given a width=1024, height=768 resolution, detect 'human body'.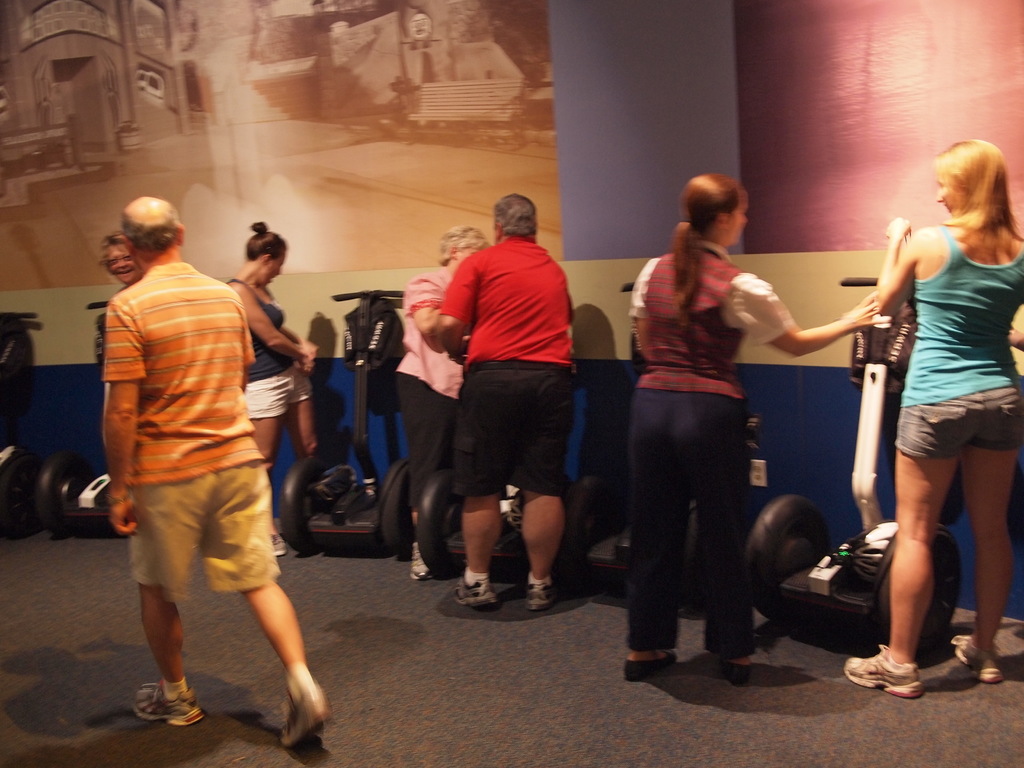
region(228, 223, 314, 554).
